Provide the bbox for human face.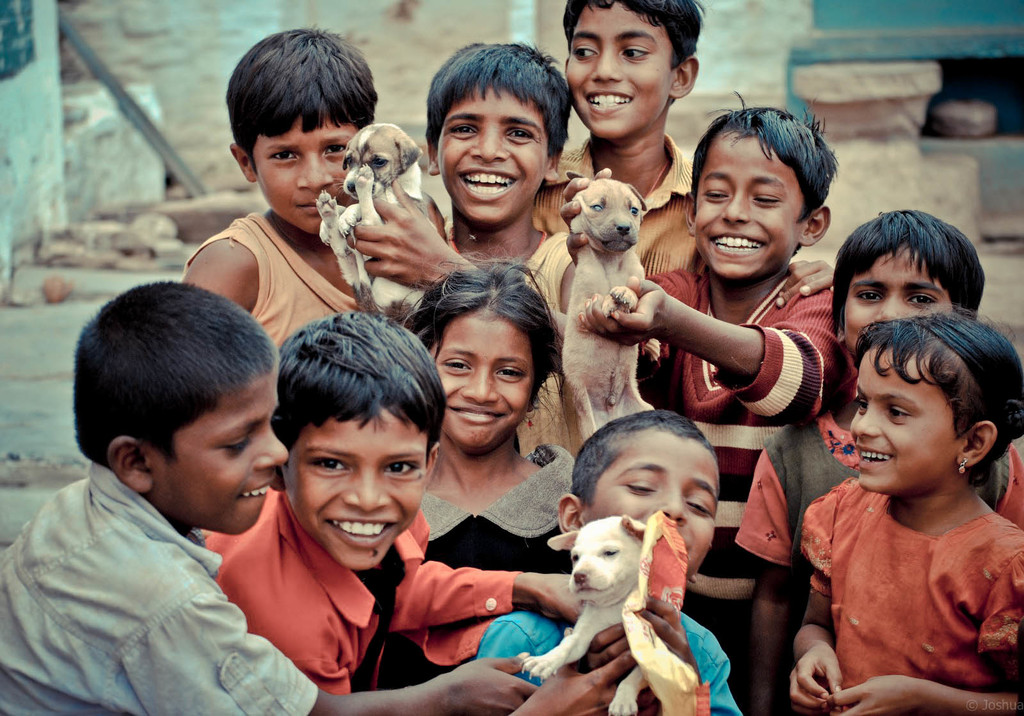
x1=283, y1=407, x2=428, y2=571.
